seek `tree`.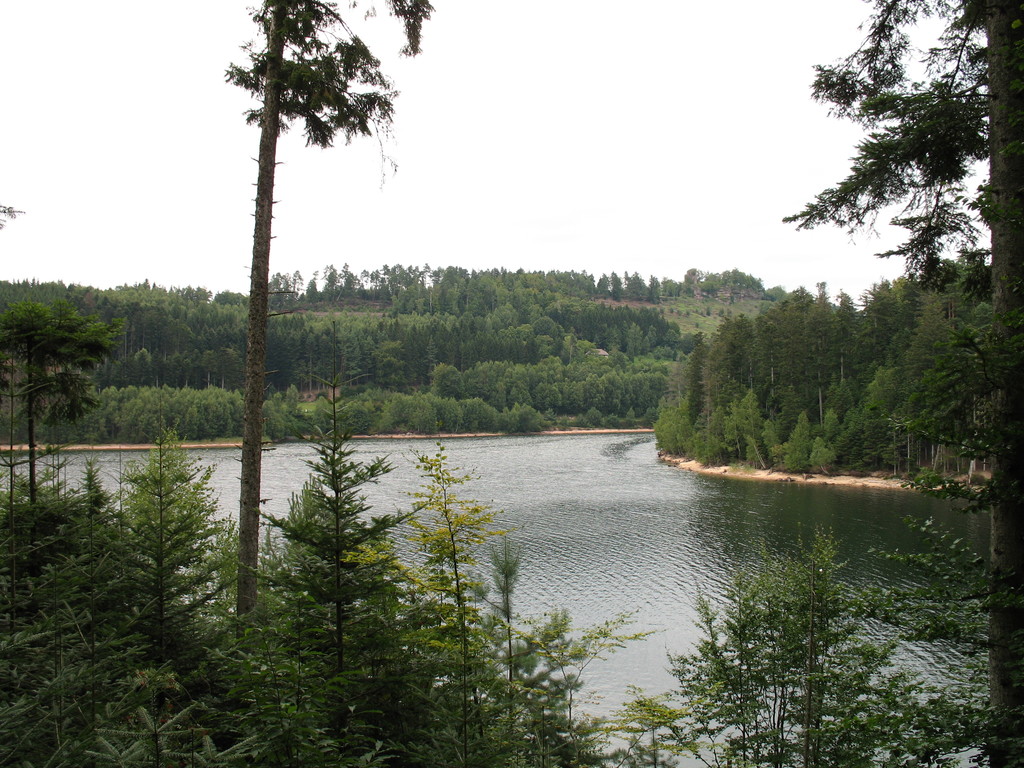
{"x1": 0, "y1": 286, "x2": 113, "y2": 527}.
